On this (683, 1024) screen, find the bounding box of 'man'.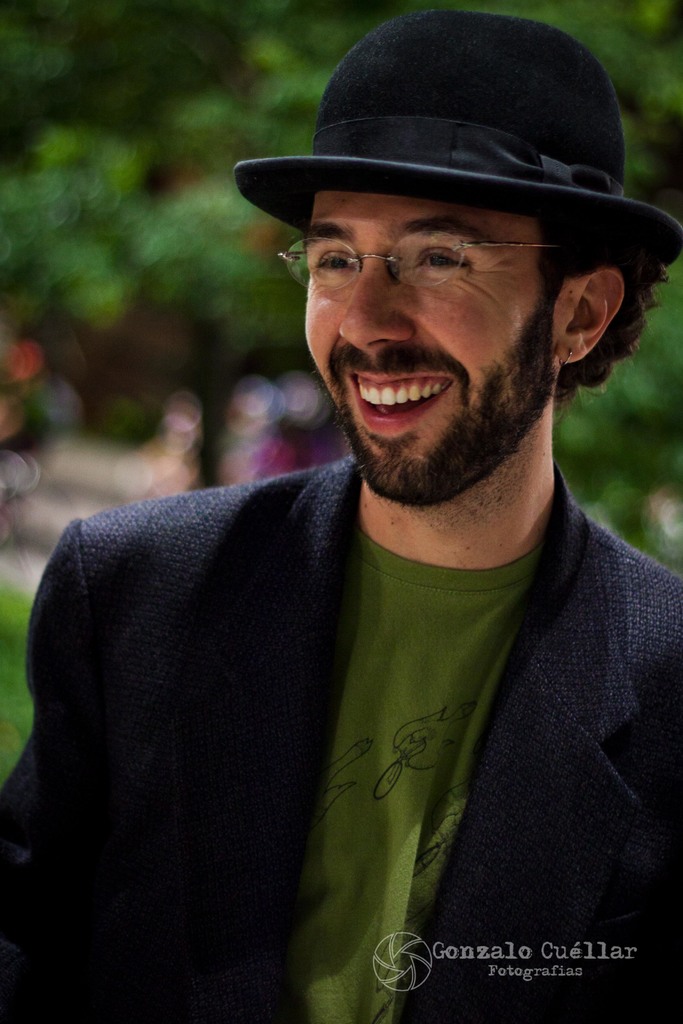
Bounding box: {"x1": 0, "y1": 8, "x2": 682, "y2": 1023}.
